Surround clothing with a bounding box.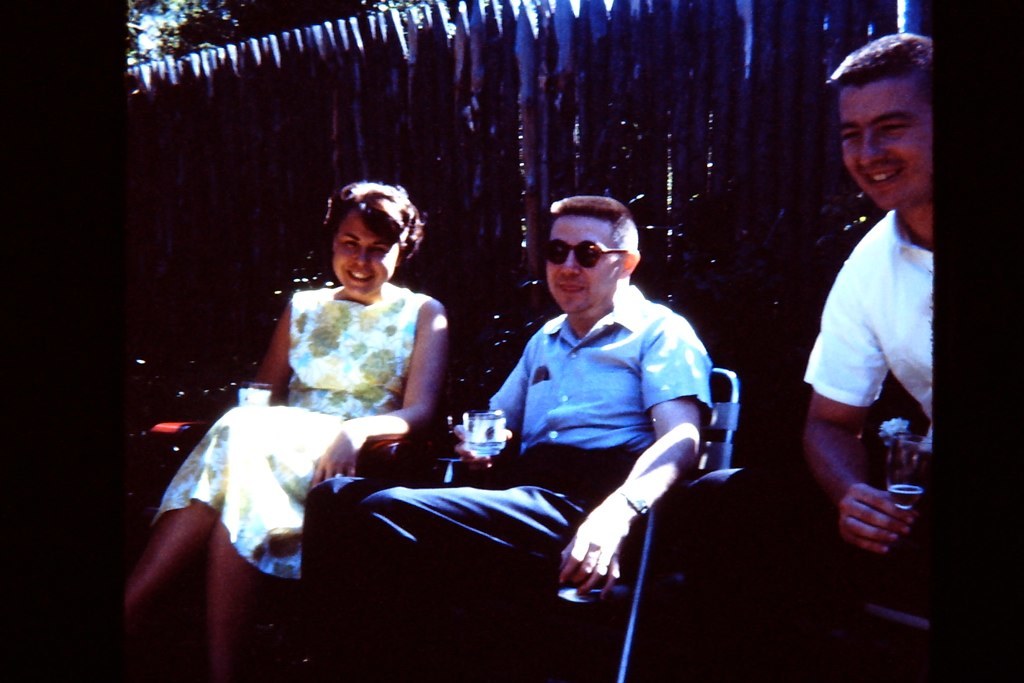
150/286/437/590.
